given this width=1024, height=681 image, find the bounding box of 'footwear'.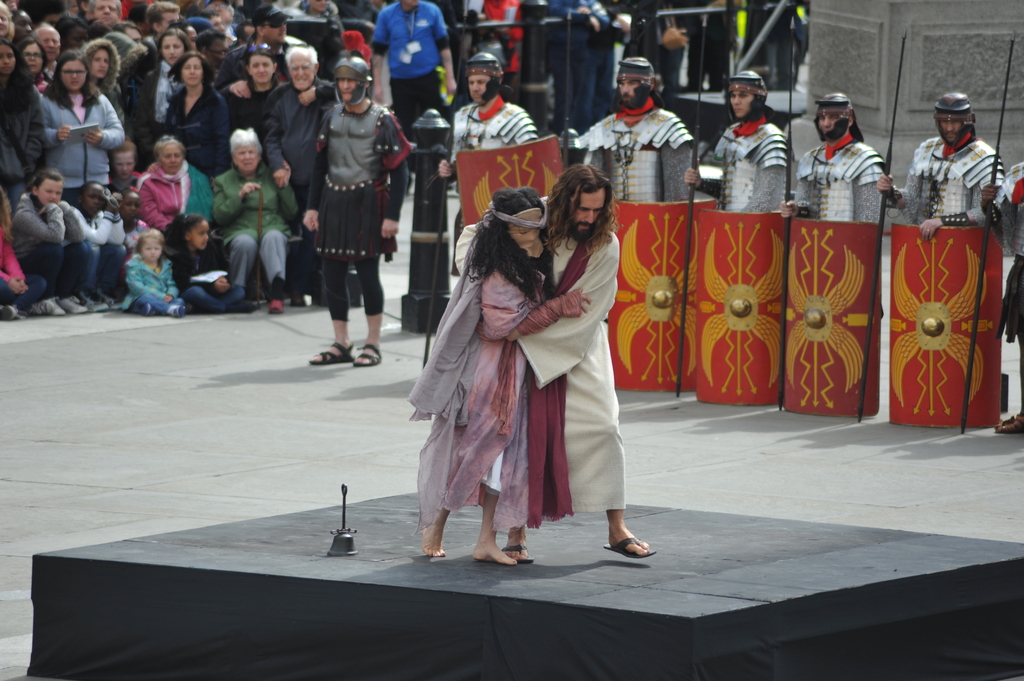
bbox=[35, 294, 70, 323].
